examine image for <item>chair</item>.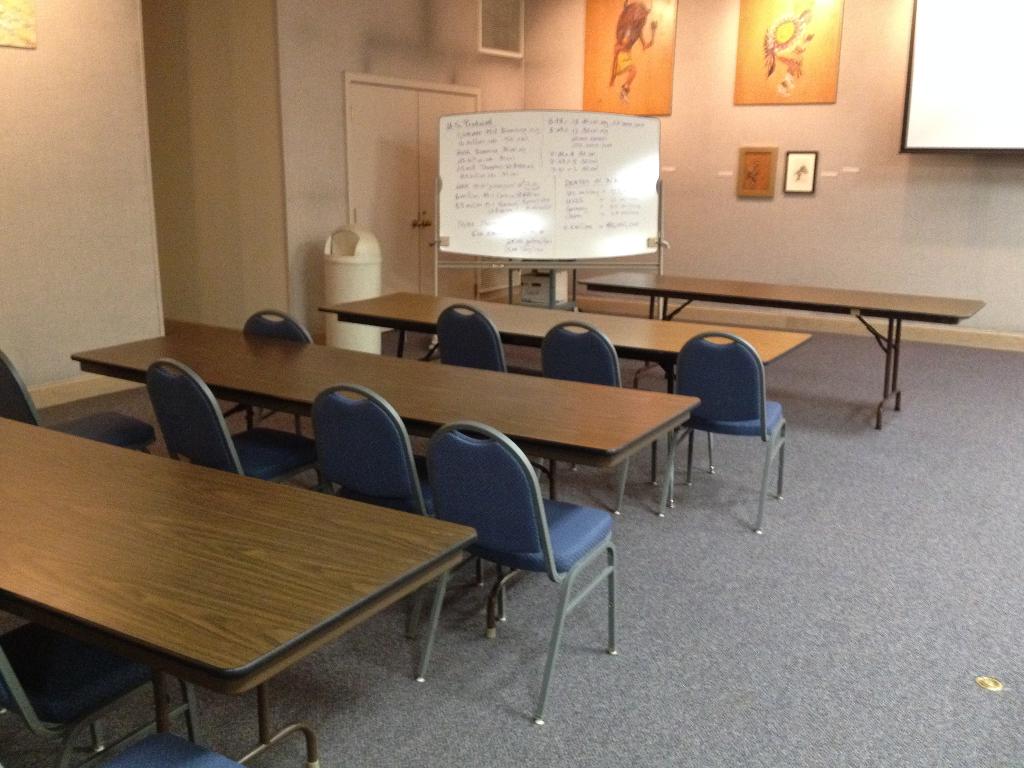
Examination result: [x1=675, y1=326, x2=797, y2=538].
